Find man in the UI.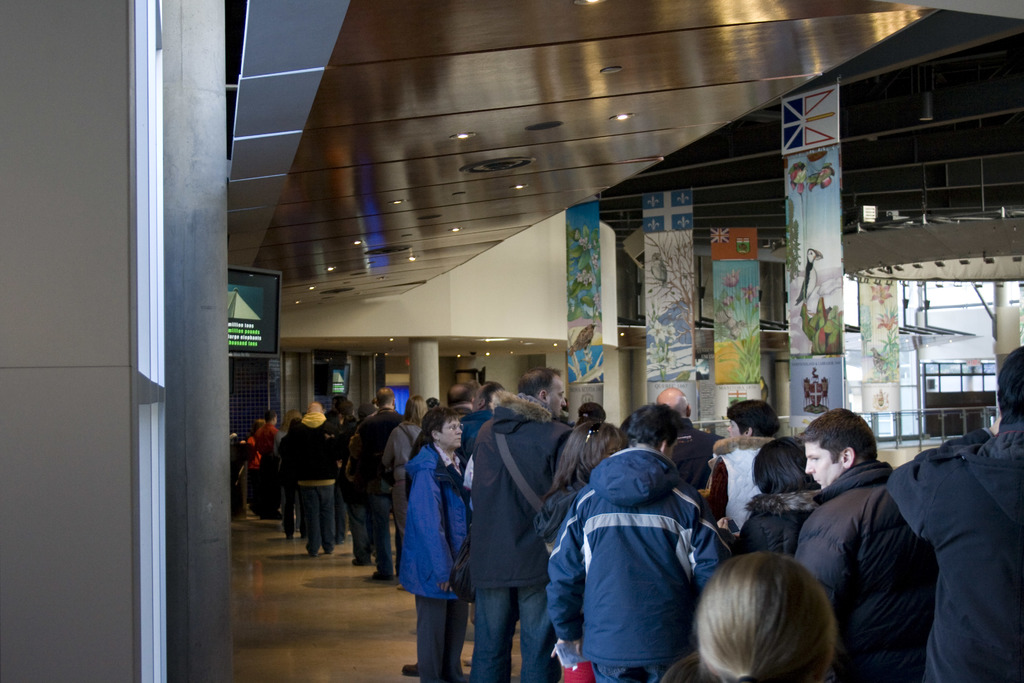
UI element at <box>541,401,737,682</box>.
